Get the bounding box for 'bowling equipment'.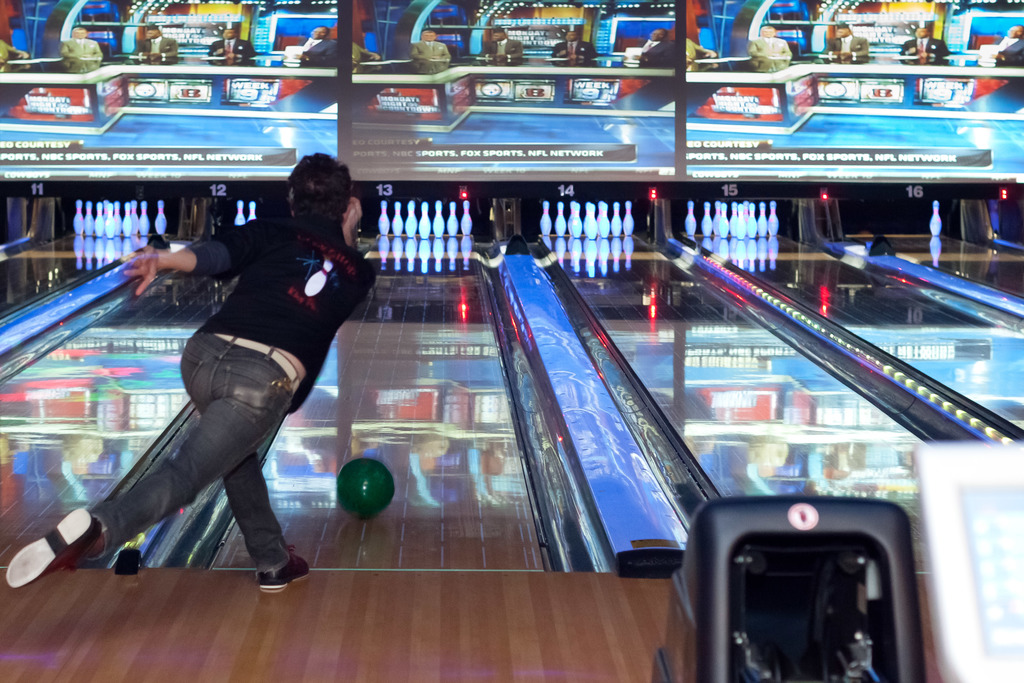
<region>680, 200, 700, 239</region>.
